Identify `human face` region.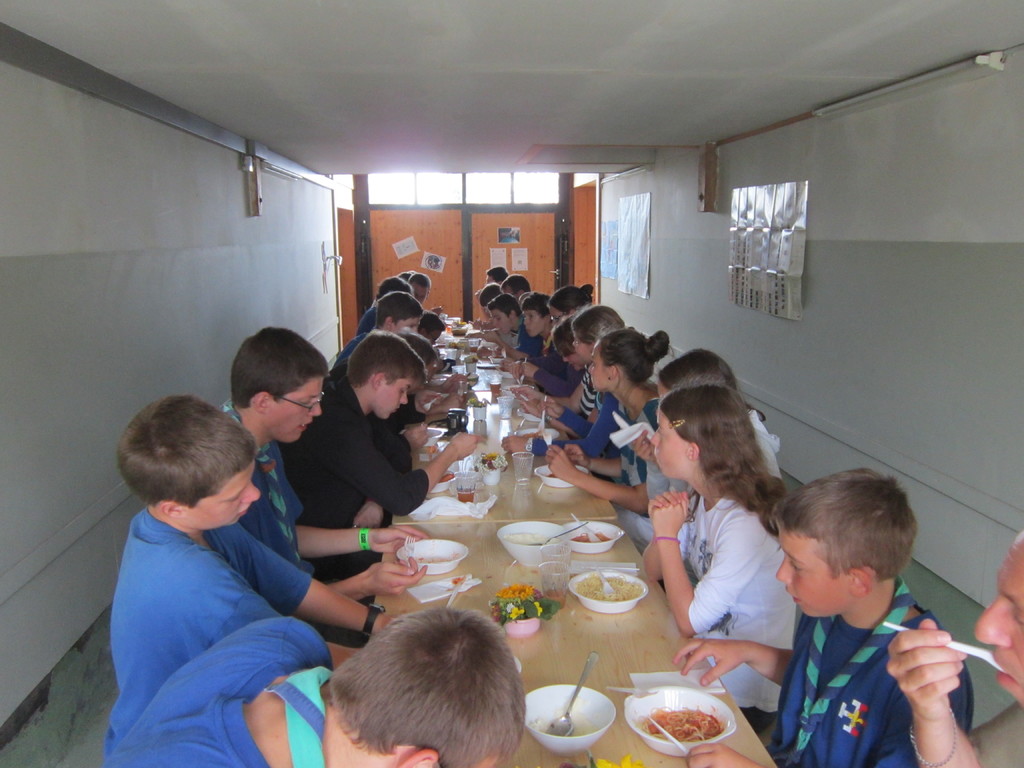
Region: {"left": 655, "top": 378, "right": 671, "bottom": 399}.
